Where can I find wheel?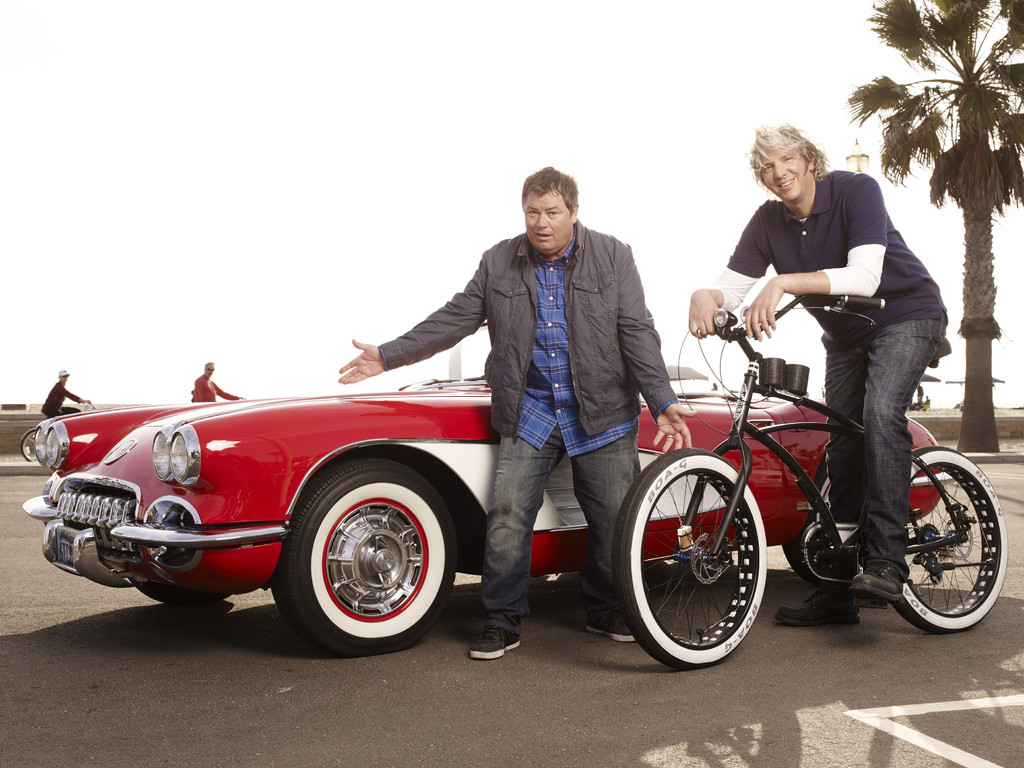
You can find it at left=271, top=452, right=463, bottom=657.
